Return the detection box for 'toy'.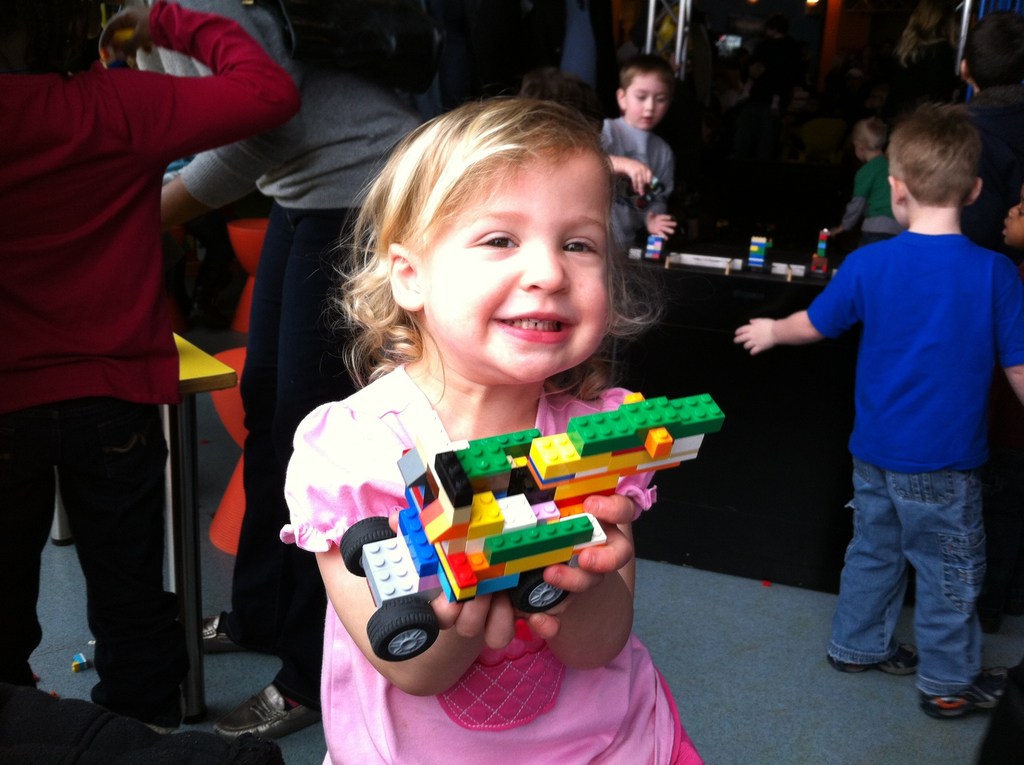
<bbox>649, 232, 668, 261</bbox>.
